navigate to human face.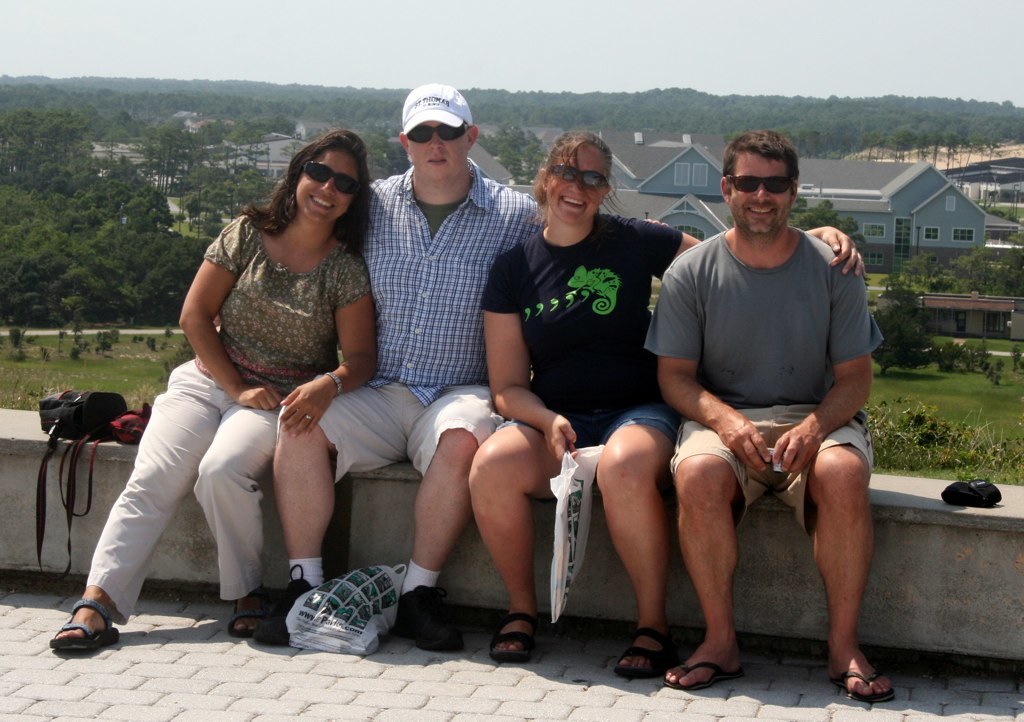
Navigation target: [730, 154, 788, 231].
